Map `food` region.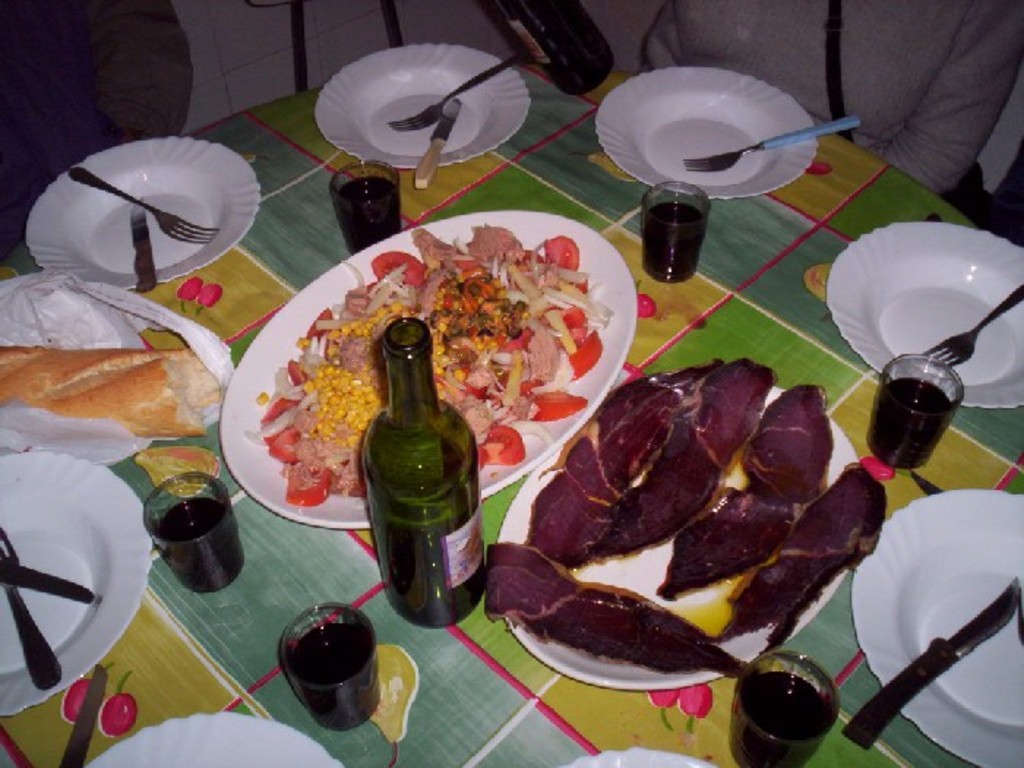
Mapped to <box>243,218,613,511</box>.
